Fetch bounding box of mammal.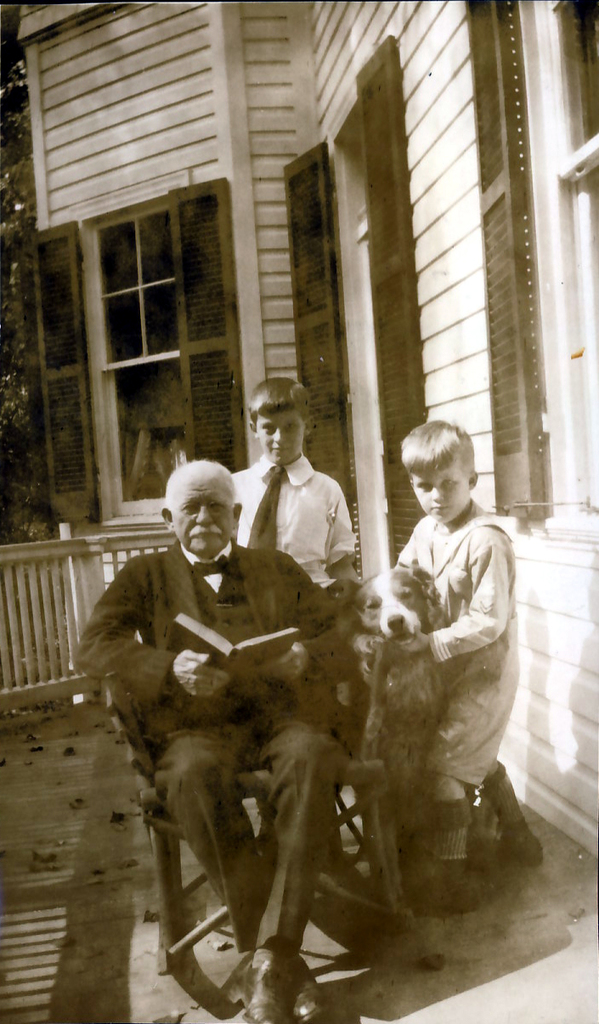
Bbox: region(71, 463, 349, 1023).
